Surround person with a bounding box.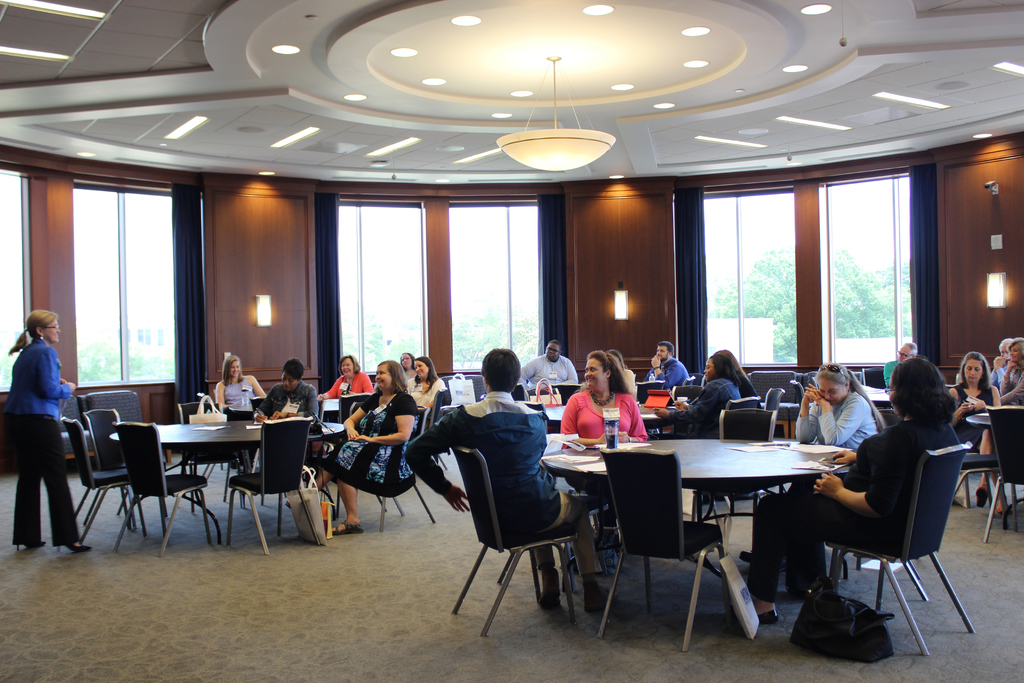
<region>413, 358, 448, 419</region>.
